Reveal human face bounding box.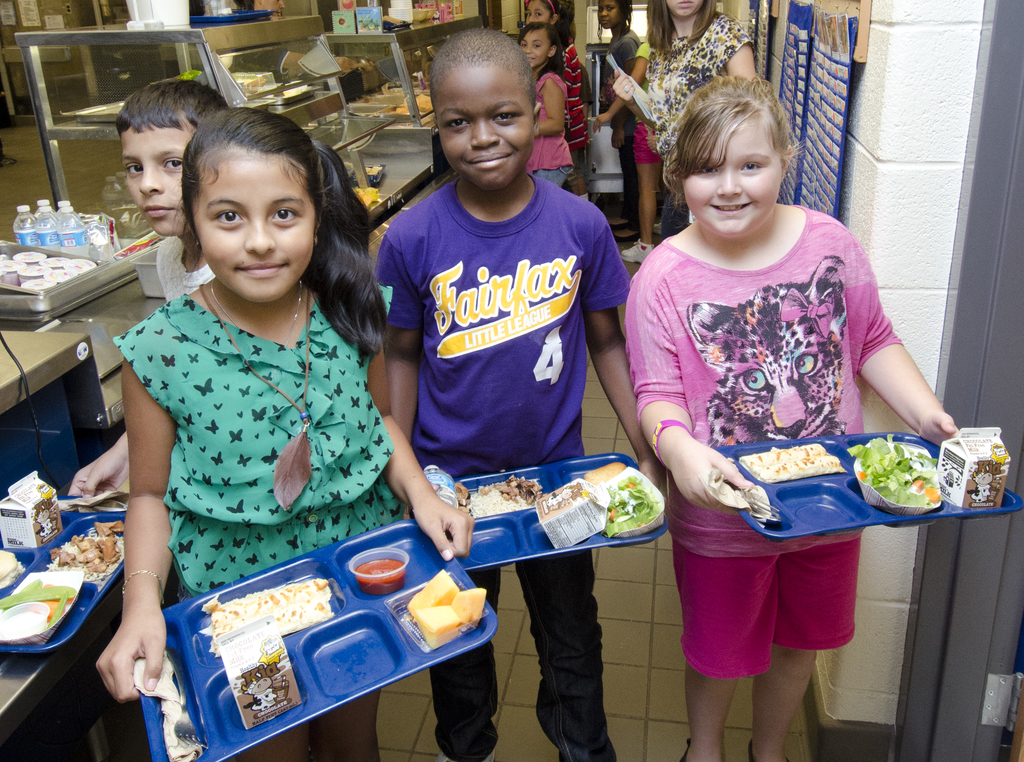
Revealed: (x1=524, y1=0, x2=557, y2=26).
